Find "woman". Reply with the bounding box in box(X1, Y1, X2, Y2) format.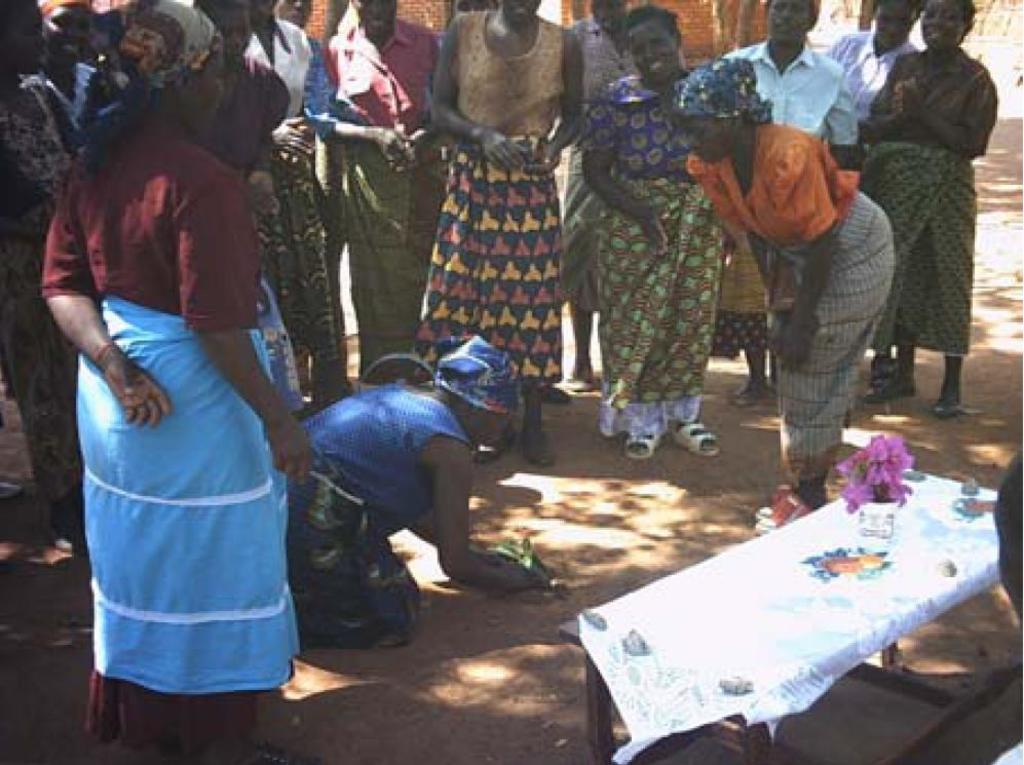
box(281, 334, 578, 658).
